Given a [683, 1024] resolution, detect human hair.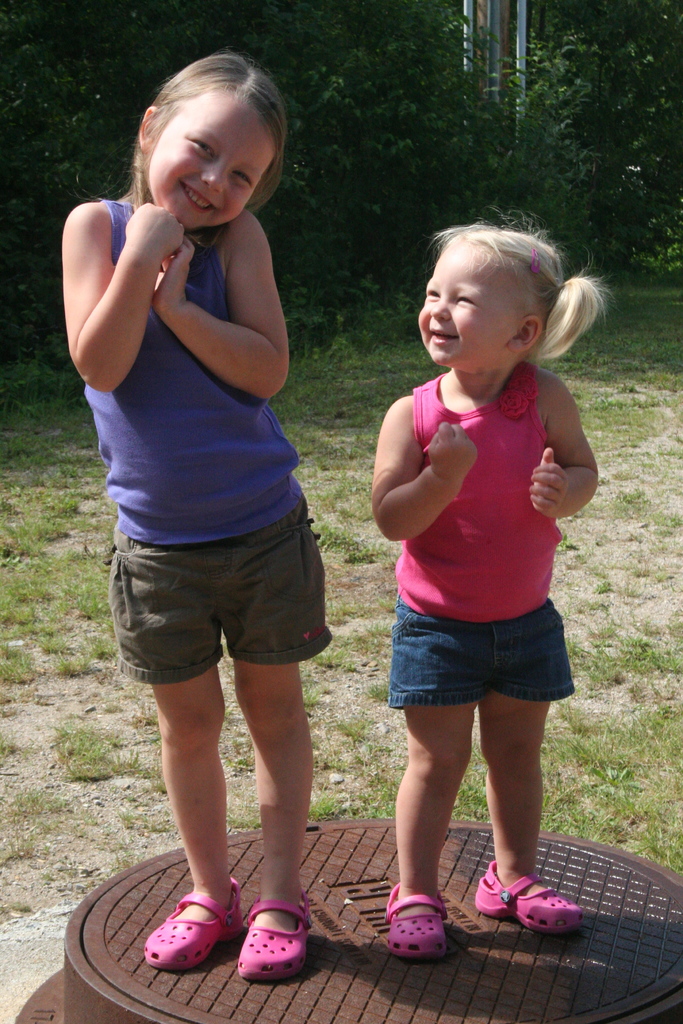
120, 42, 277, 235.
